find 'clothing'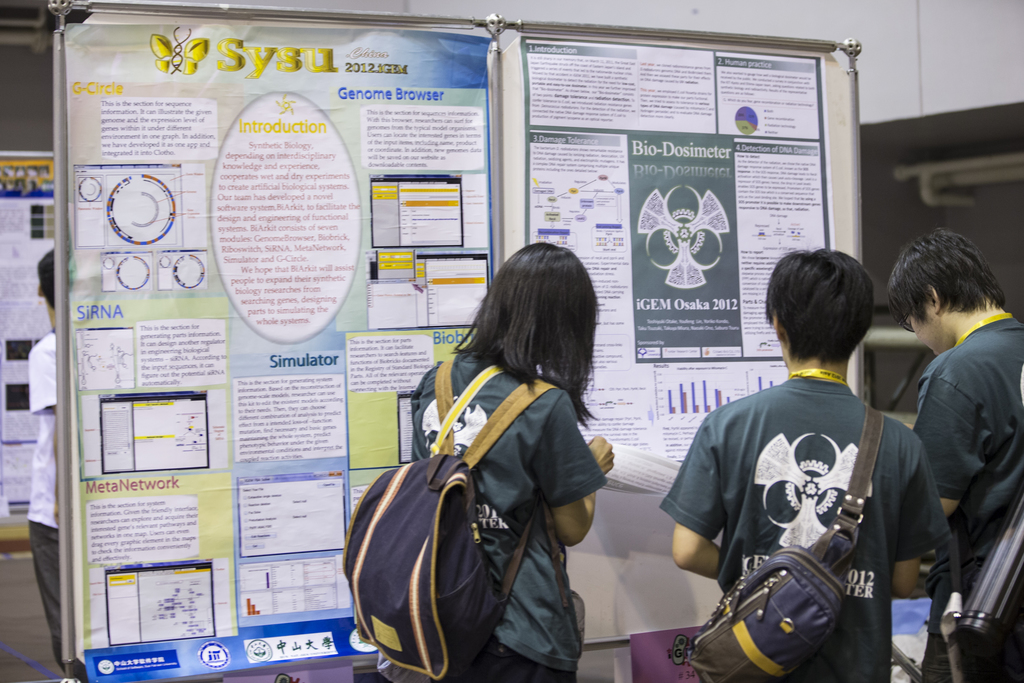
select_region(16, 329, 82, 682)
